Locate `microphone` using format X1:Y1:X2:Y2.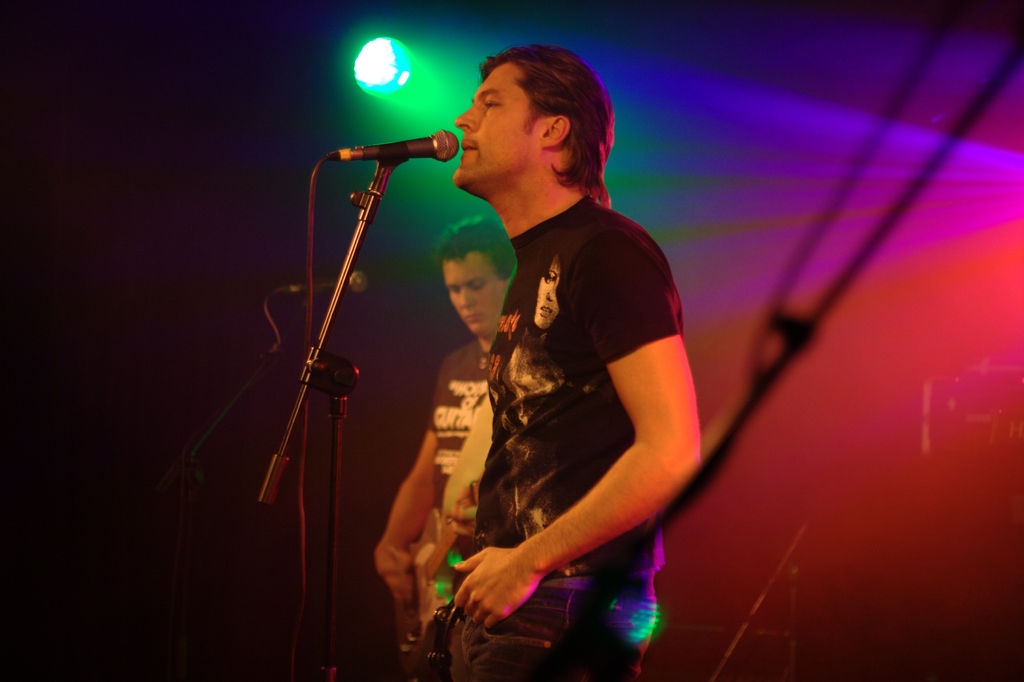
268:267:372:292.
